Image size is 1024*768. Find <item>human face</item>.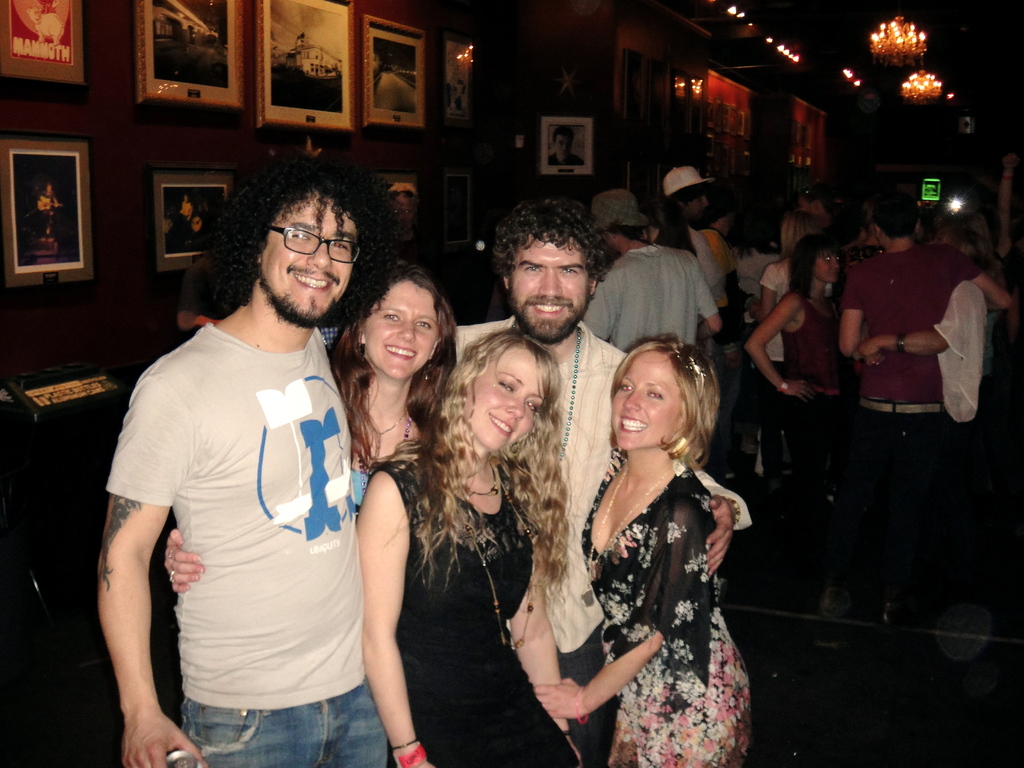
Rect(259, 191, 357, 317).
